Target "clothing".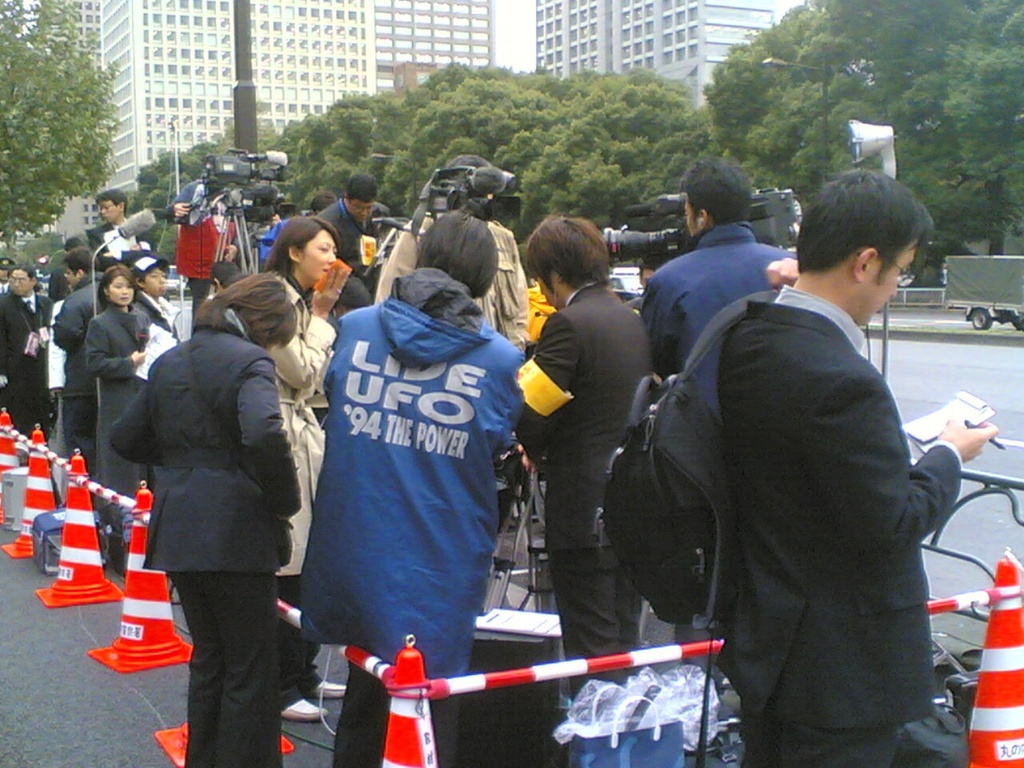
Target region: {"left": 713, "top": 278, "right": 961, "bottom": 767}.
